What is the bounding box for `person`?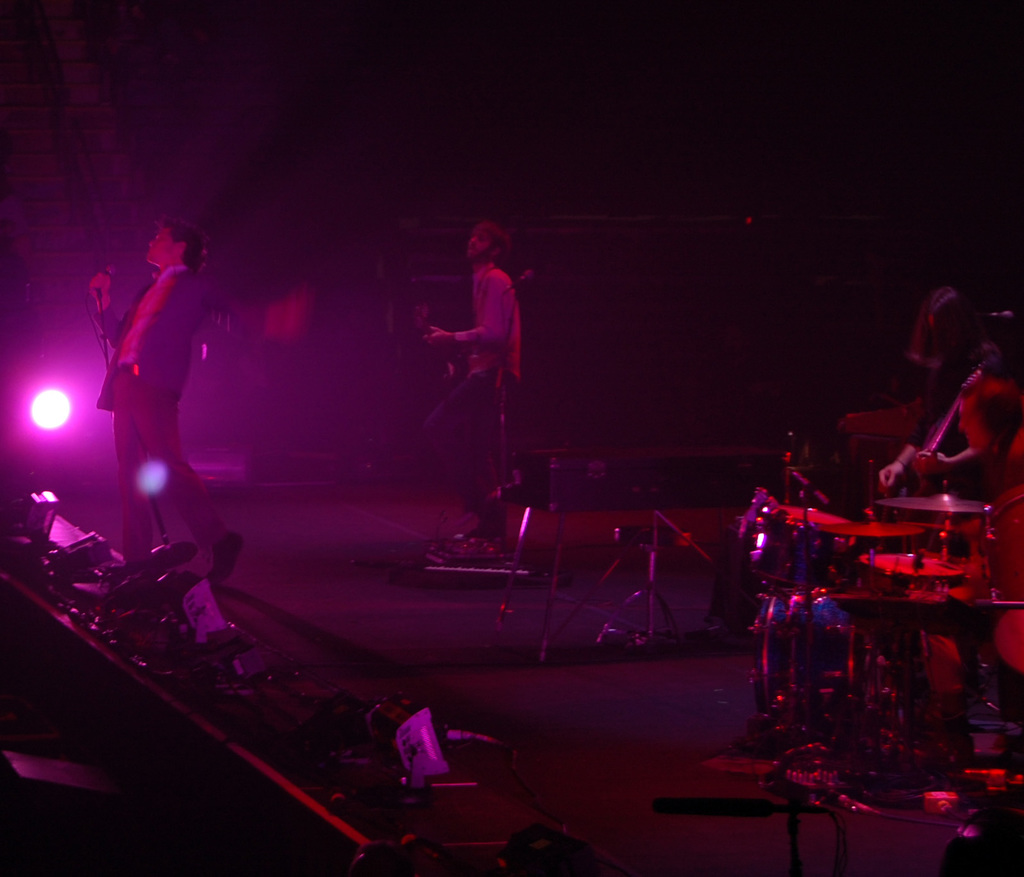
(103, 197, 220, 564).
